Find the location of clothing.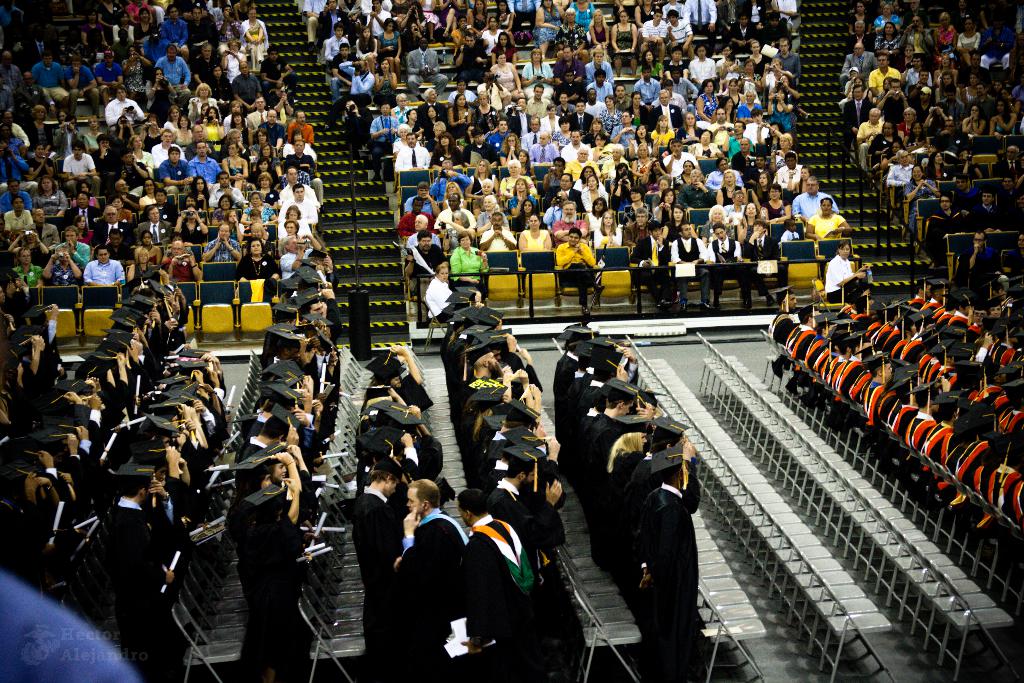
Location: x1=748, y1=233, x2=776, y2=267.
